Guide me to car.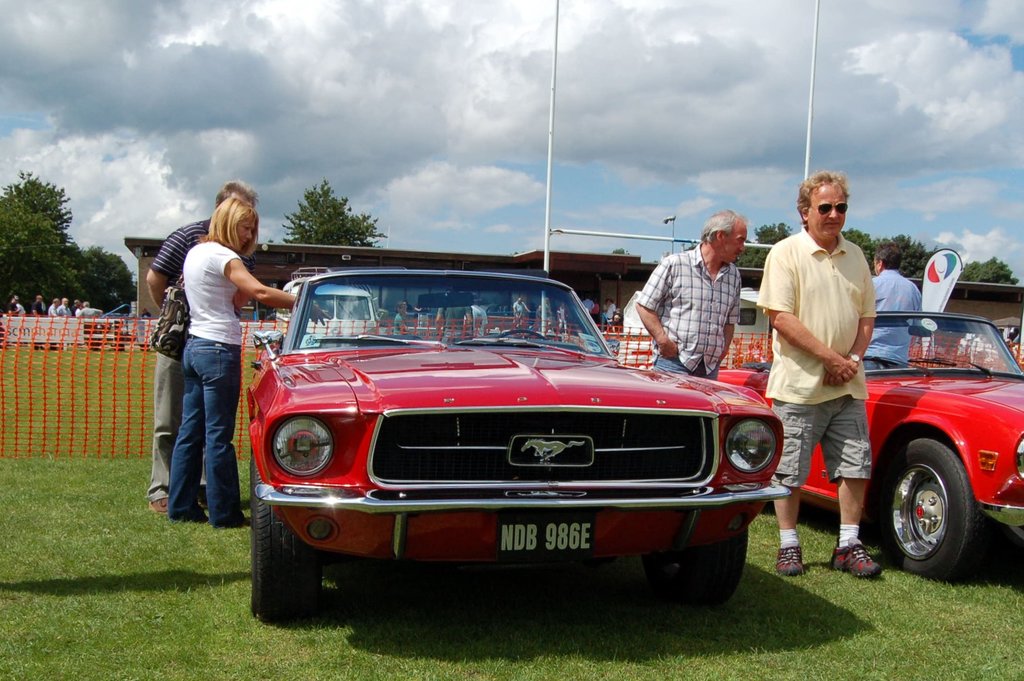
Guidance: (284,285,376,334).
